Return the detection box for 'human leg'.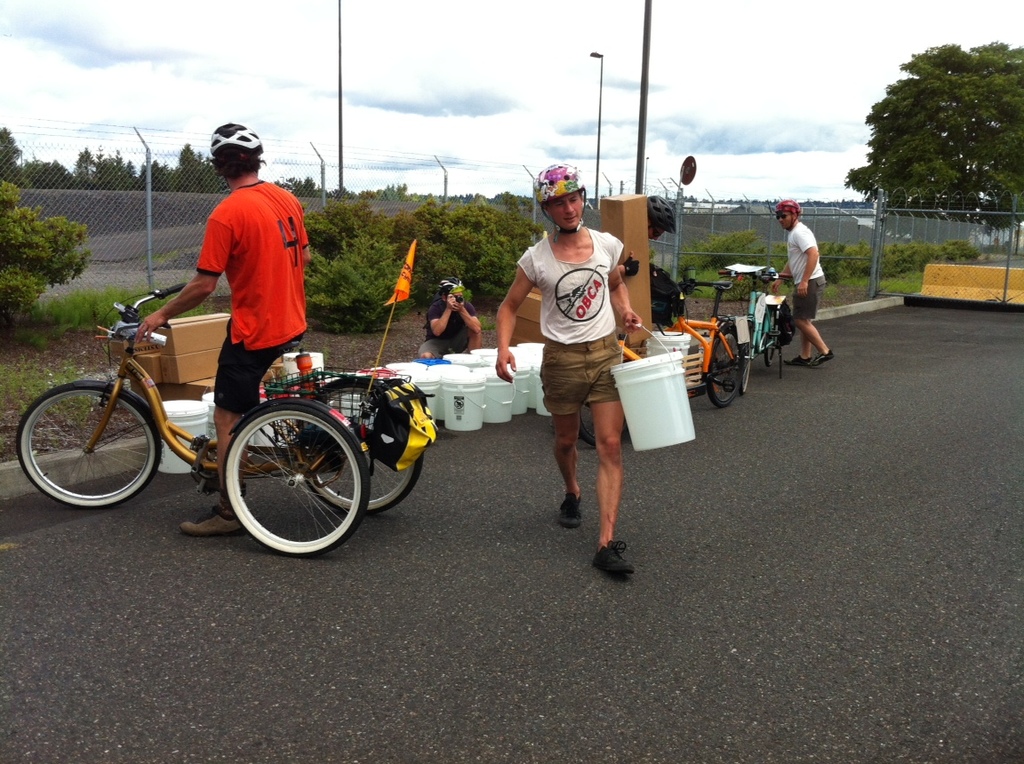
<bbox>181, 321, 305, 537</bbox>.
